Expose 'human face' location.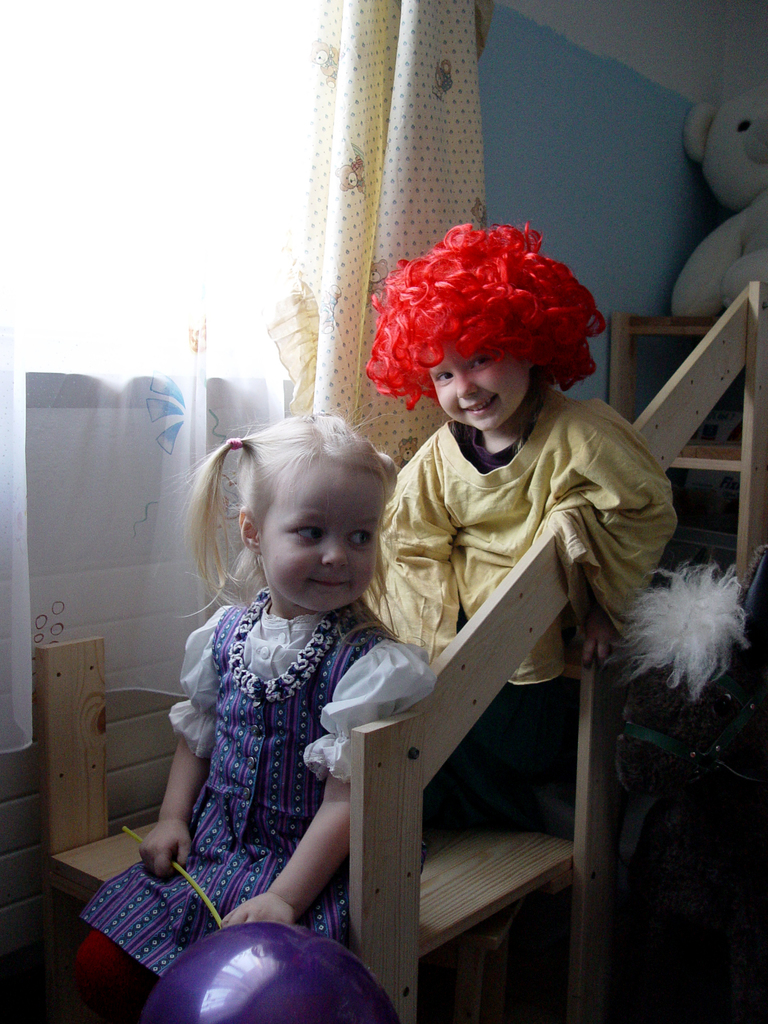
Exposed at locate(427, 349, 531, 432).
